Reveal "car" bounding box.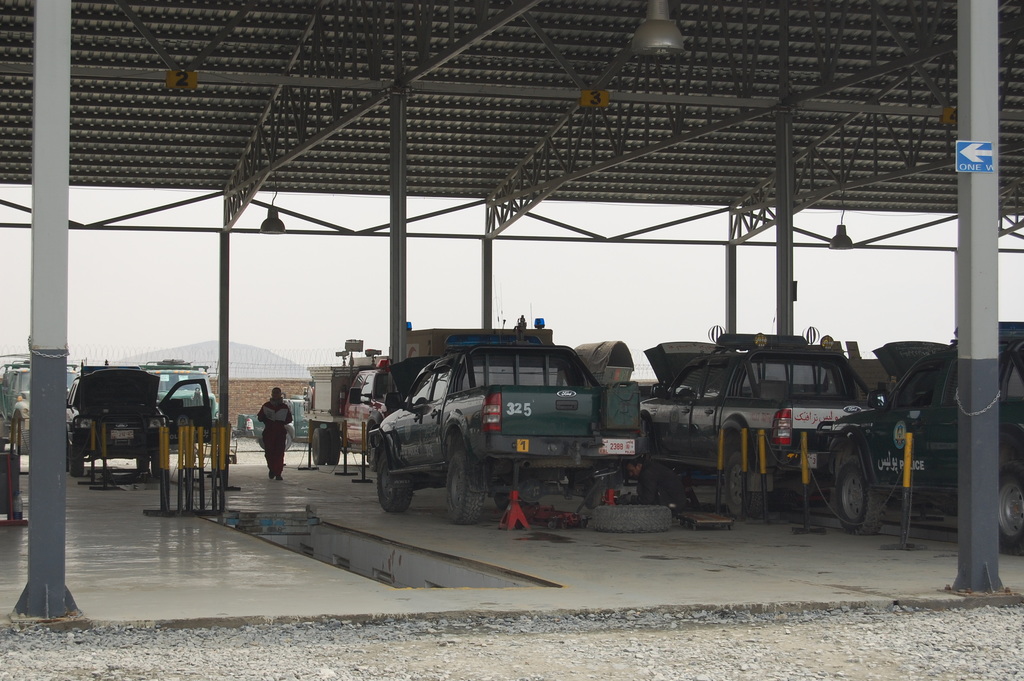
Revealed: 0/351/78/454.
